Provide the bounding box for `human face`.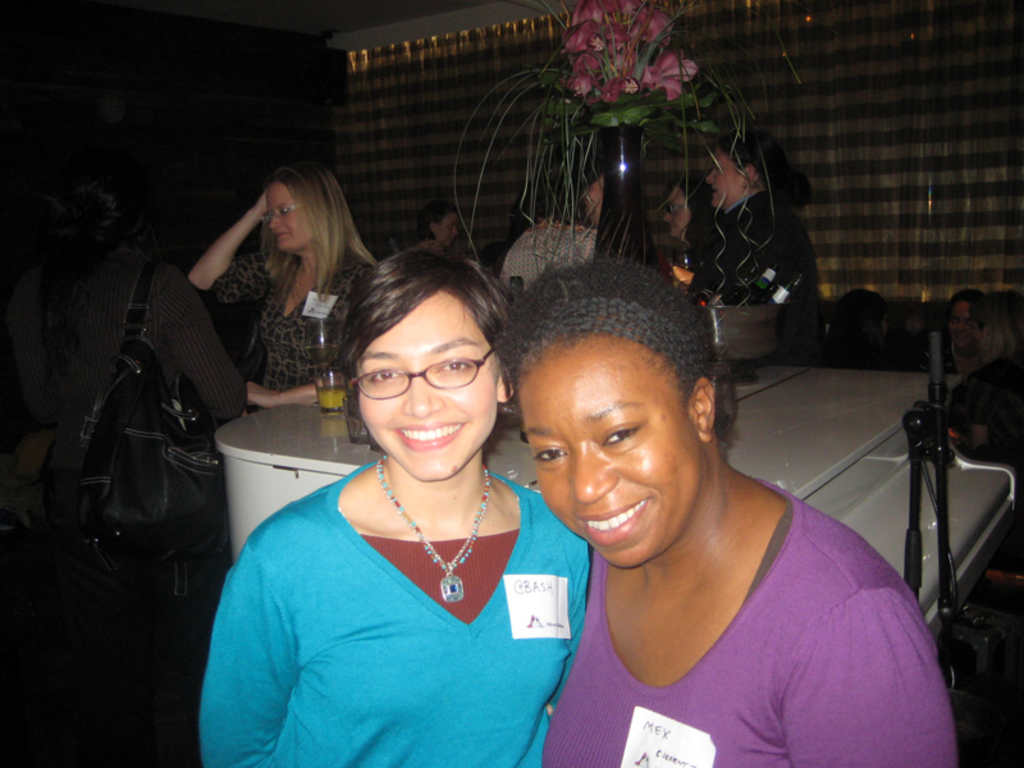
(355,287,502,481).
